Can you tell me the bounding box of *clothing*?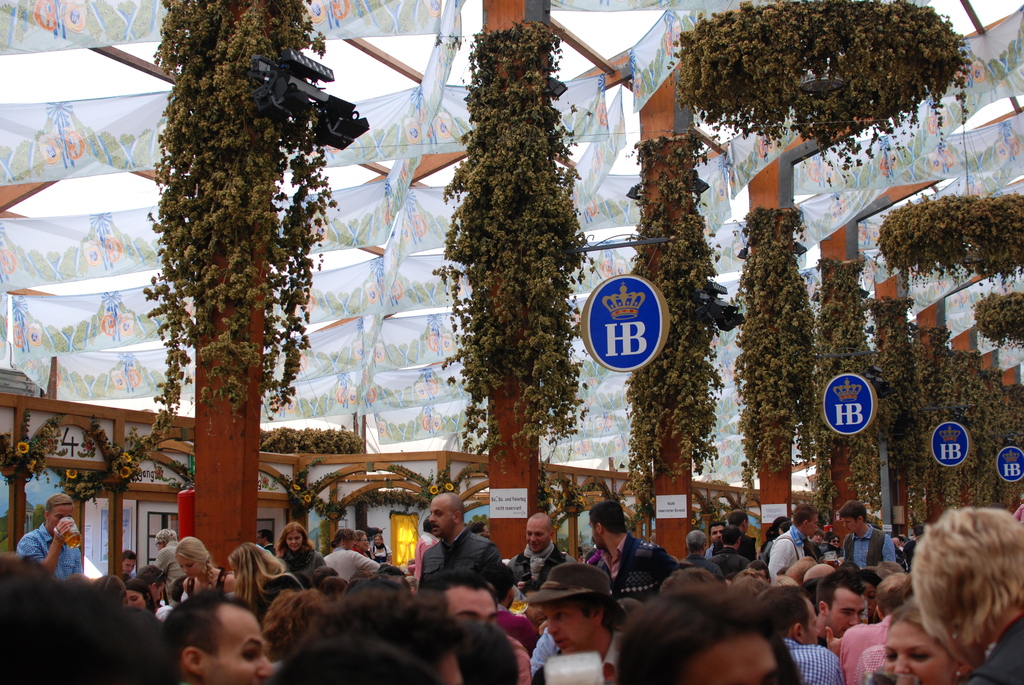
(x1=285, y1=543, x2=329, y2=581).
